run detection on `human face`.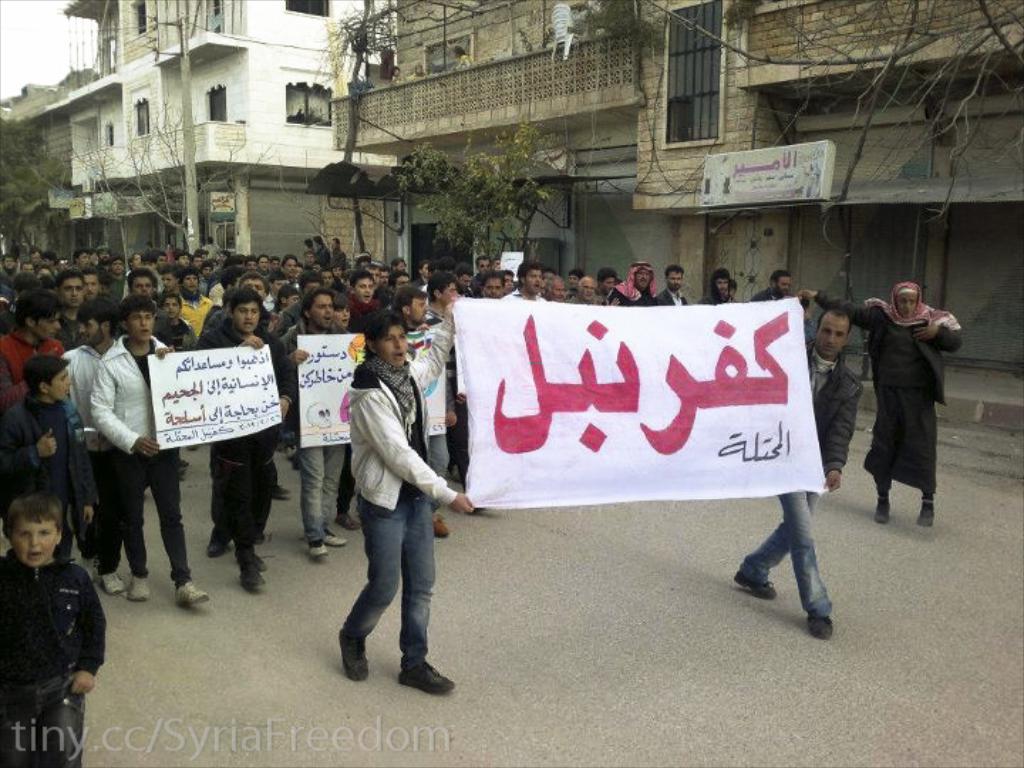
Result: [left=232, top=306, right=260, bottom=334].
